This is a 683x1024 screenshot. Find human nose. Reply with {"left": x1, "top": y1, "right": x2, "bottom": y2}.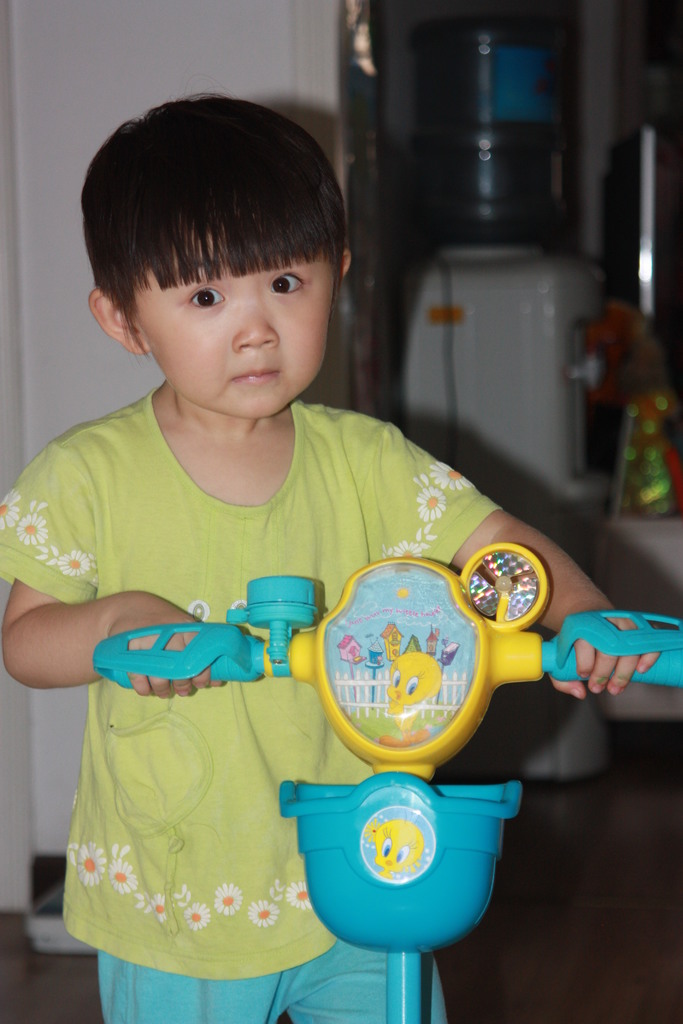
{"left": 233, "top": 294, "right": 278, "bottom": 349}.
